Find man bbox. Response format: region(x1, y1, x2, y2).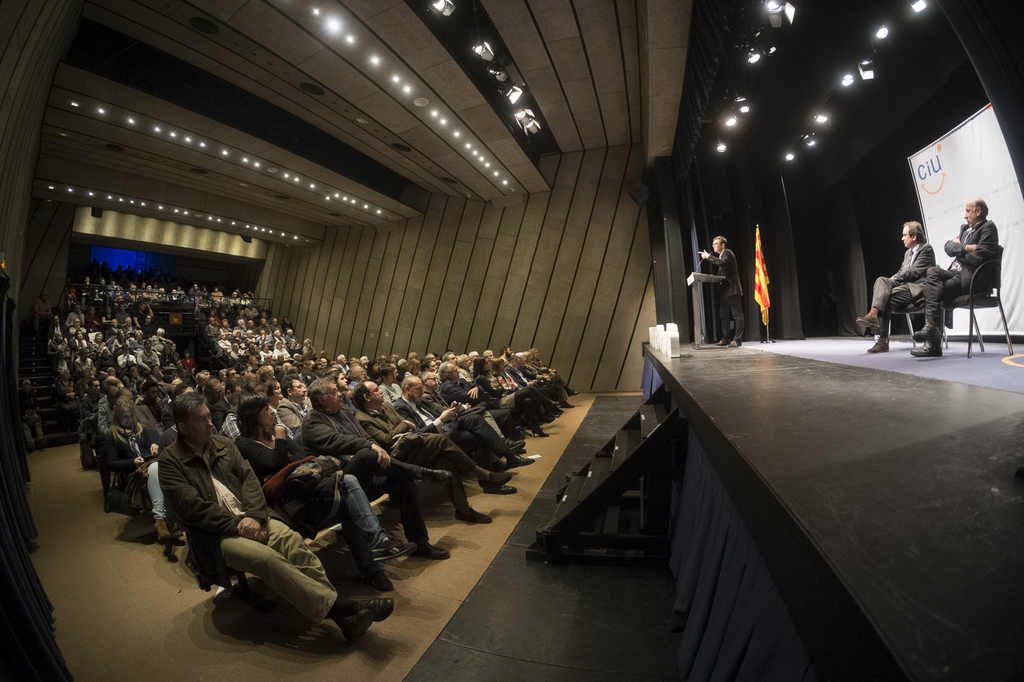
region(856, 220, 937, 354).
